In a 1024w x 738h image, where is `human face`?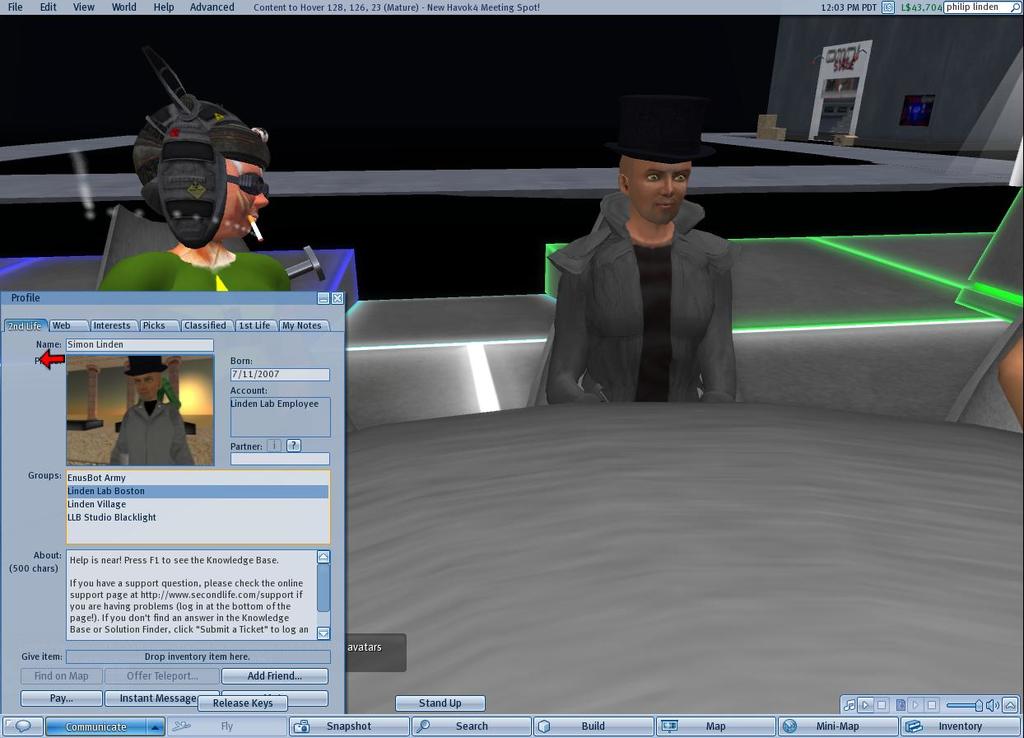
<region>136, 374, 159, 399</region>.
